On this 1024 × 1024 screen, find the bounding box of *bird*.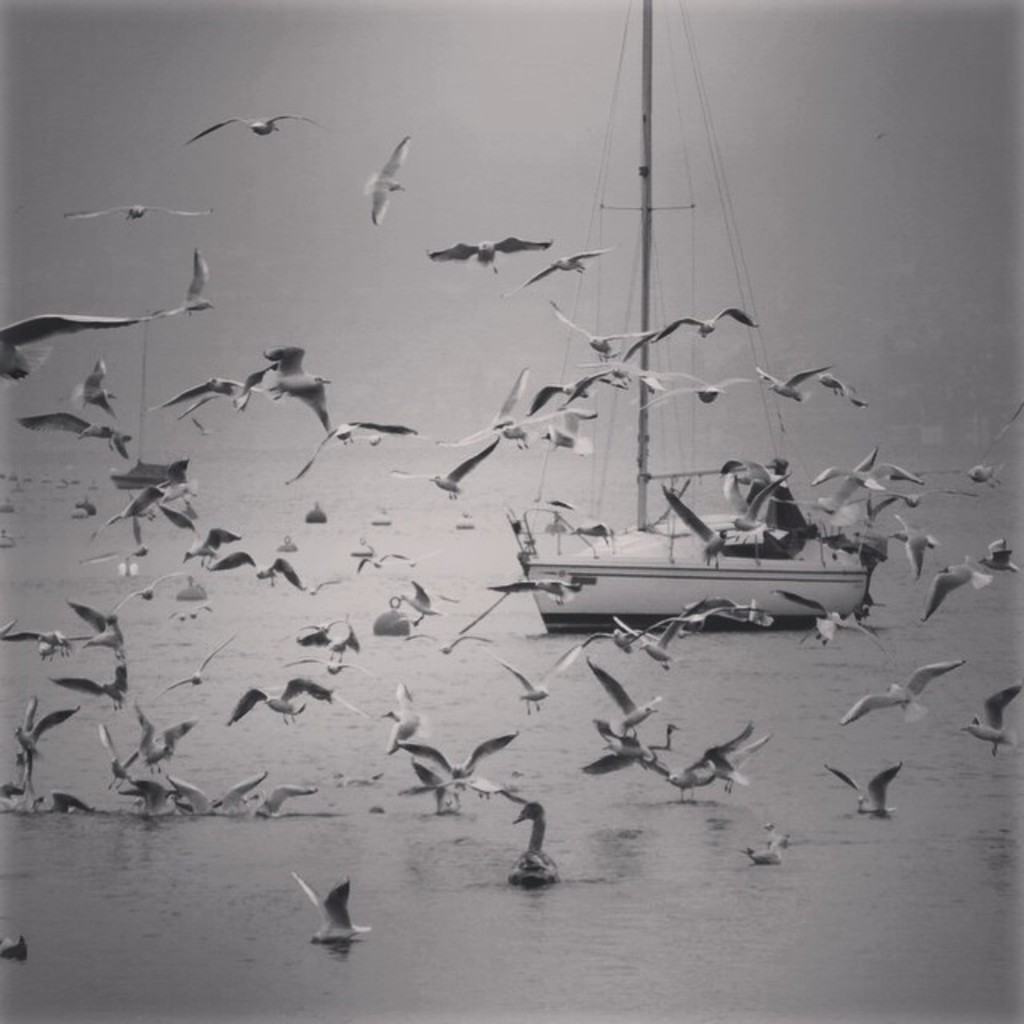
Bounding box: <region>50, 357, 123, 427</region>.
